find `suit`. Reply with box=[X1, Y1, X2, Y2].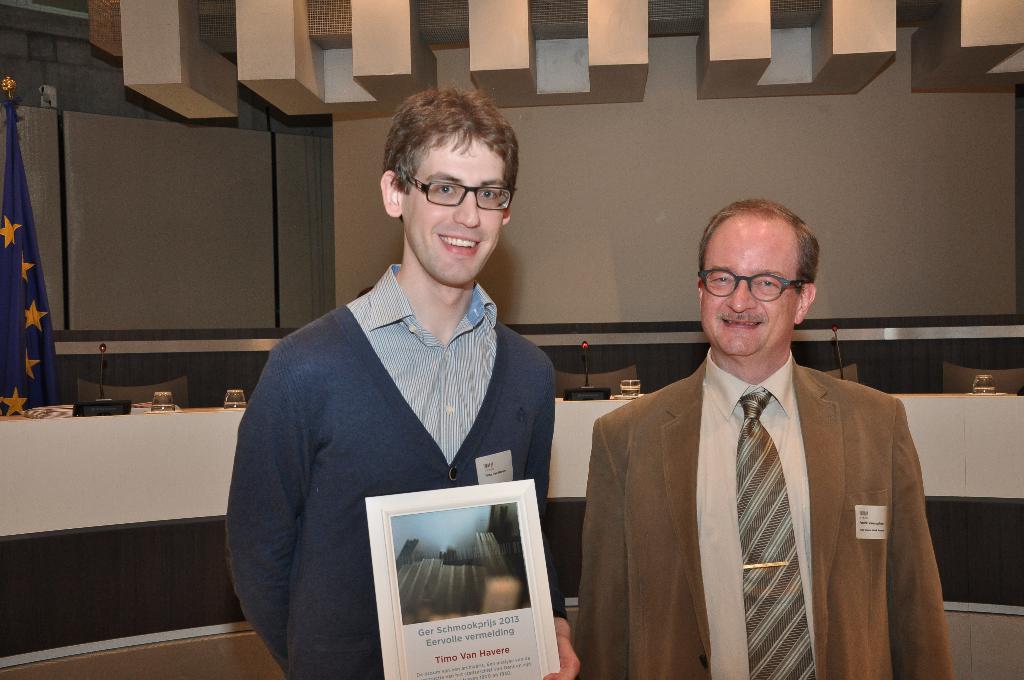
box=[573, 359, 953, 679].
